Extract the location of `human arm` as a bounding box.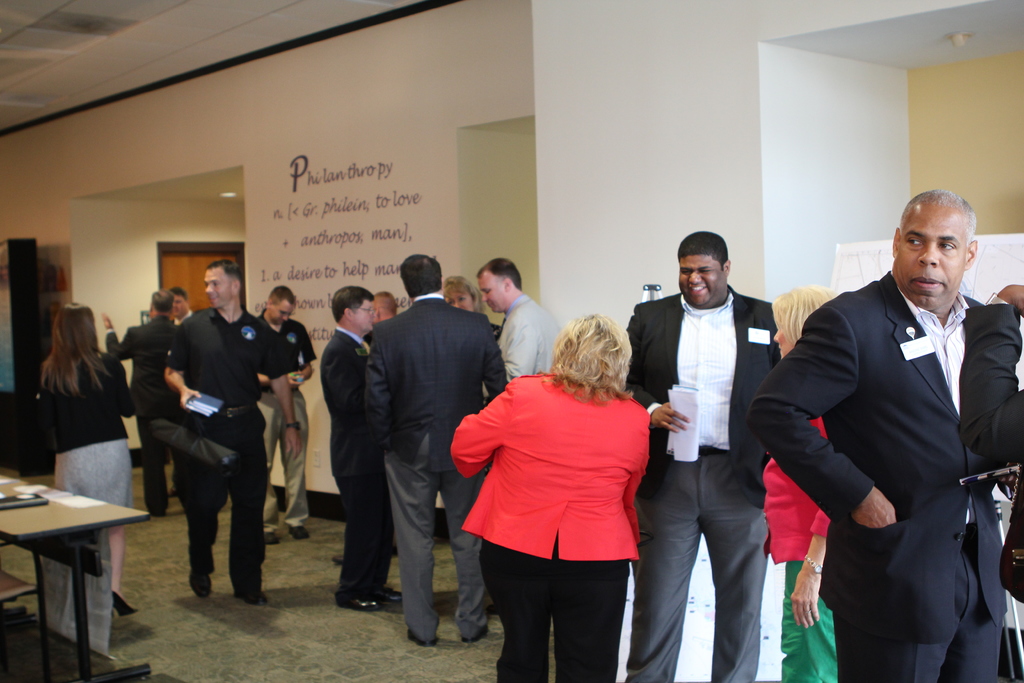
locate(94, 308, 135, 362).
